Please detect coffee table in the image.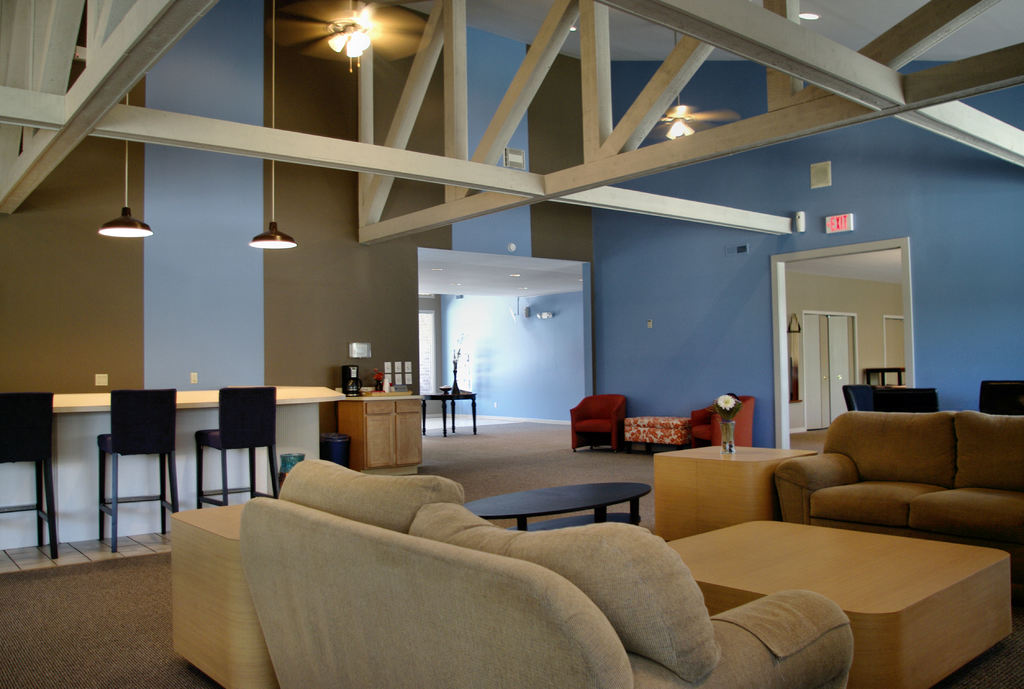
locate(459, 475, 652, 530).
